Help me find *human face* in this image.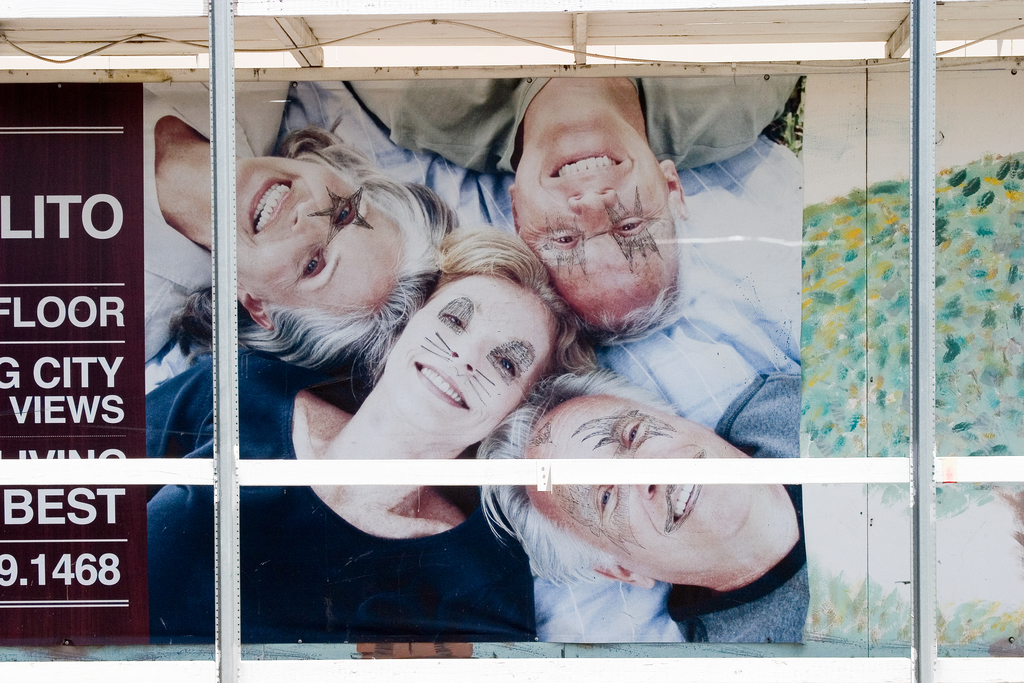
Found it: l=388, t=276, r=552, b=447.
